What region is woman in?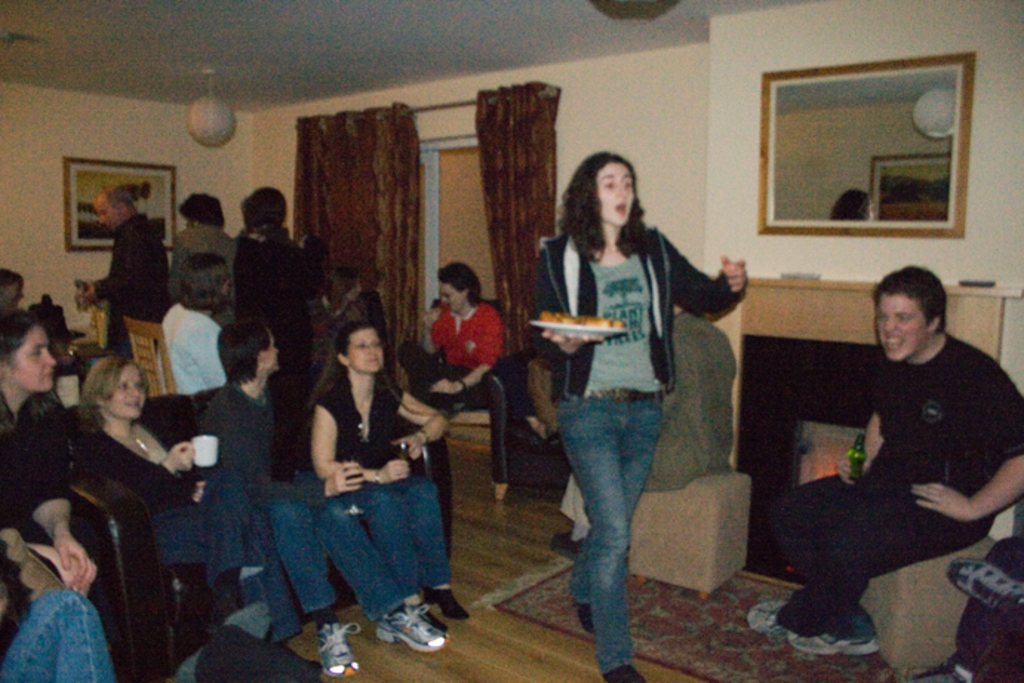
detection(0, 311, 132, 682).
